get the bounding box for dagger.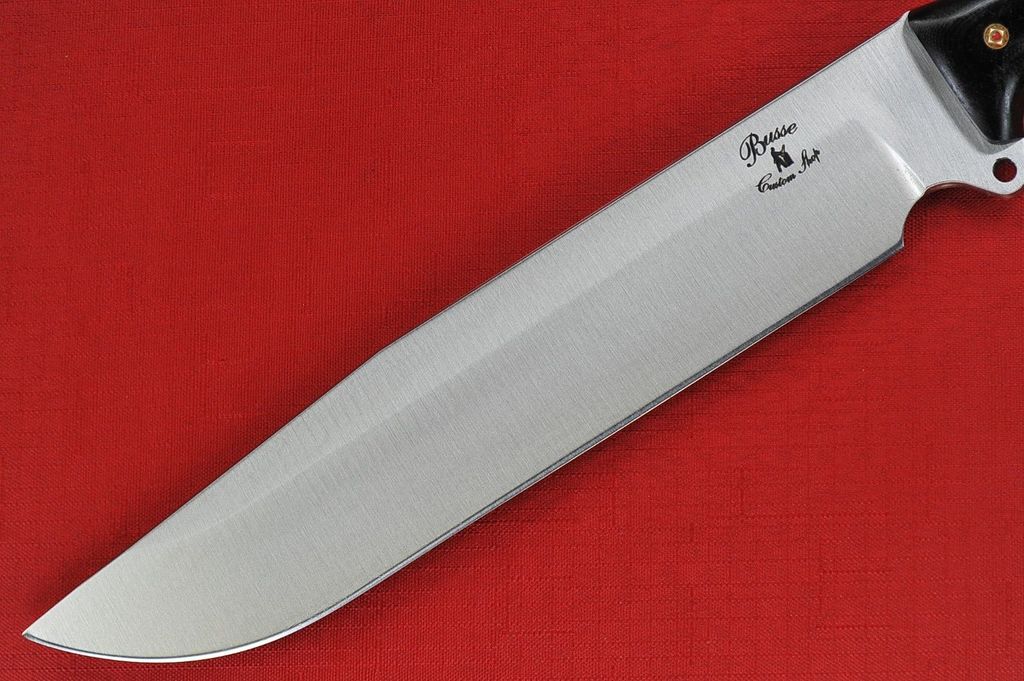
box(23, 1, 1023, 667).
